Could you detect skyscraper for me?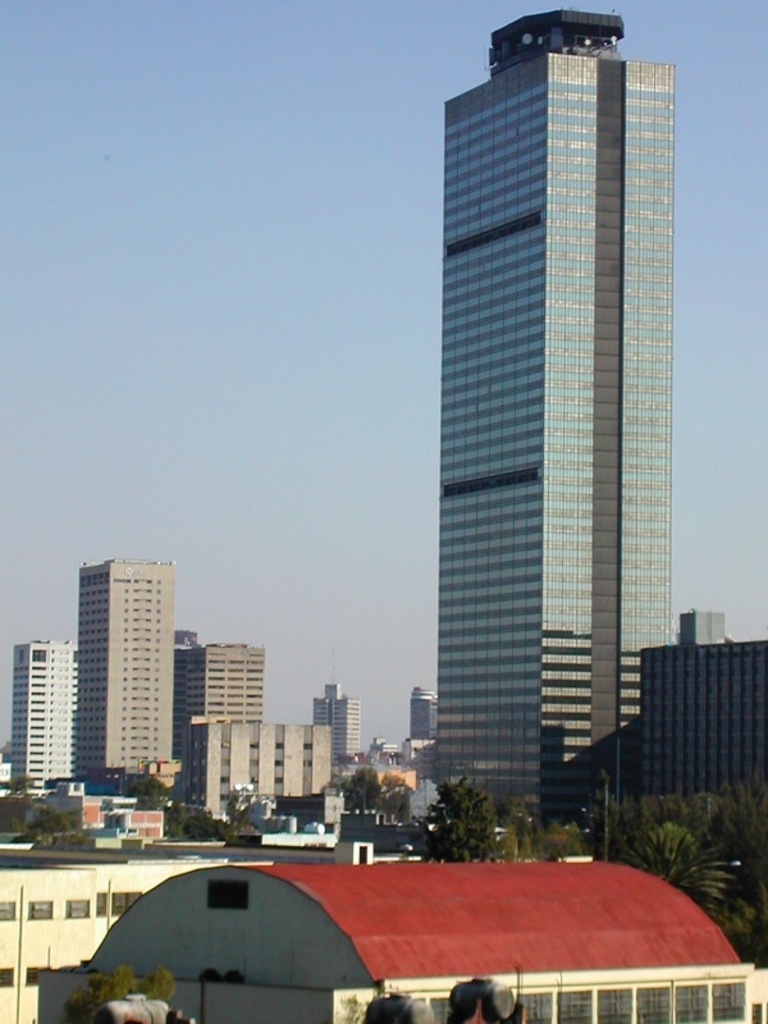
Detection result: bbox=[76, 559, 179, 805].
